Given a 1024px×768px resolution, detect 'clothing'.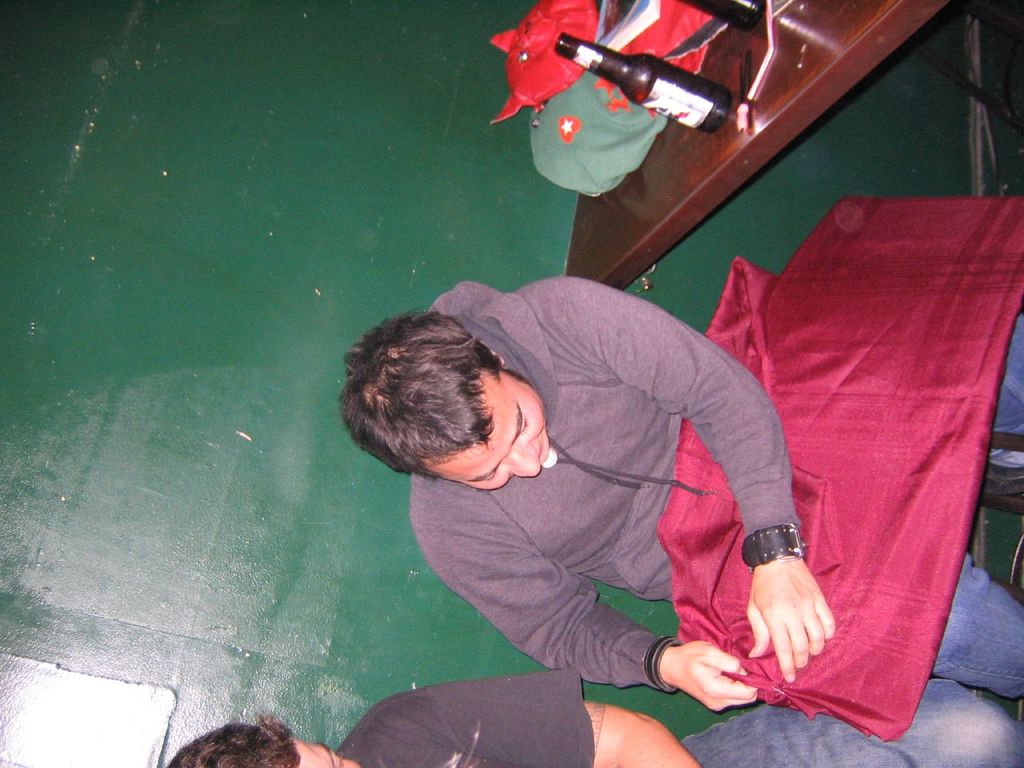
Rect(340, 671, 1023, 767).
